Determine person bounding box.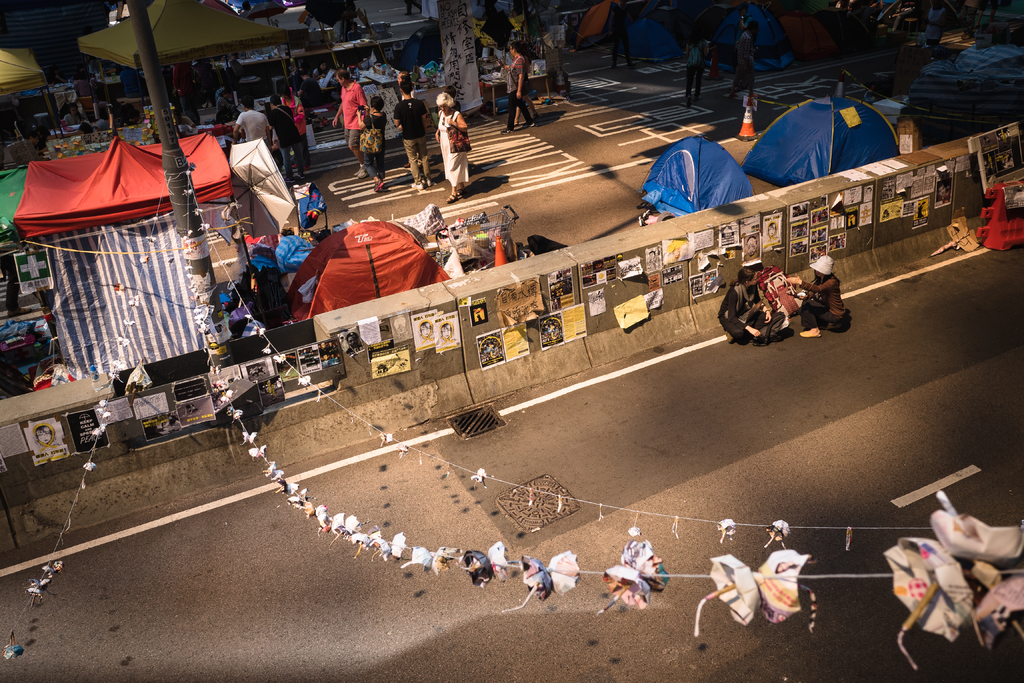
Determined: Rect(761, 222, 781, 251).
